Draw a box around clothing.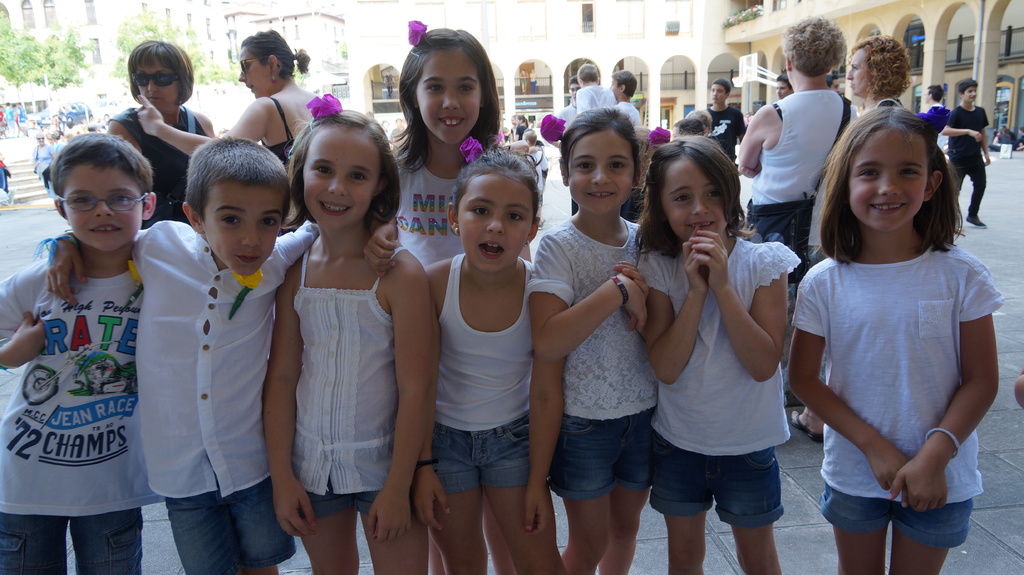
x1=291 y1=239 x2=401 y2=516.
